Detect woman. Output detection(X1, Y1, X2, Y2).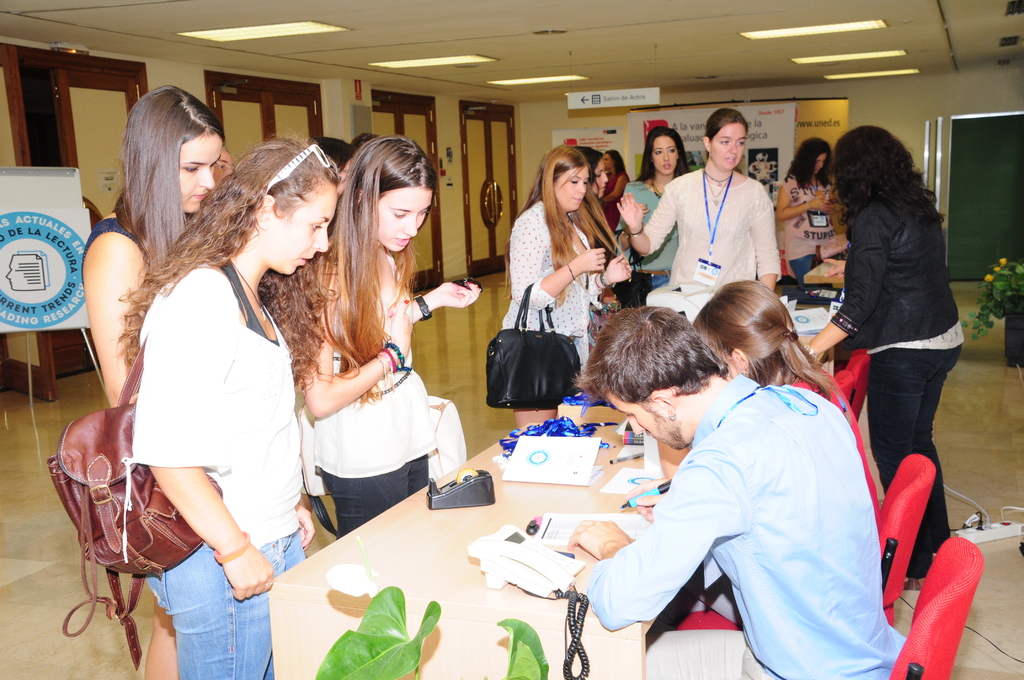
detection(772, 136, 837, 287).
